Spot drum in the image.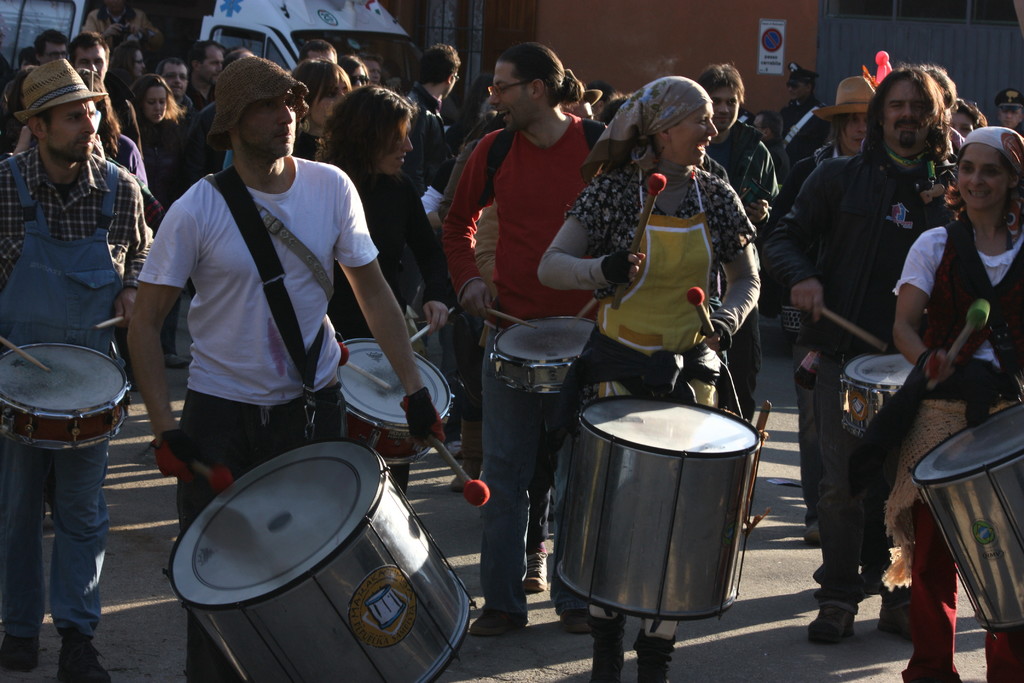
drum found at locate(339, 336, 455, 466).
